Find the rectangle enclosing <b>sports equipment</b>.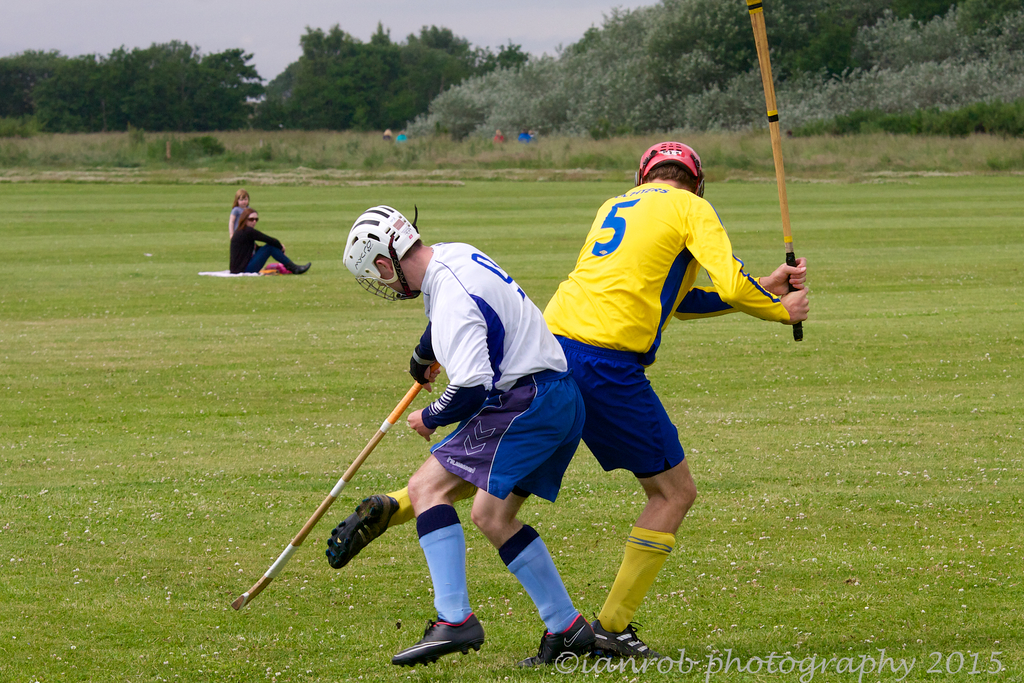
230,366,435,609.
